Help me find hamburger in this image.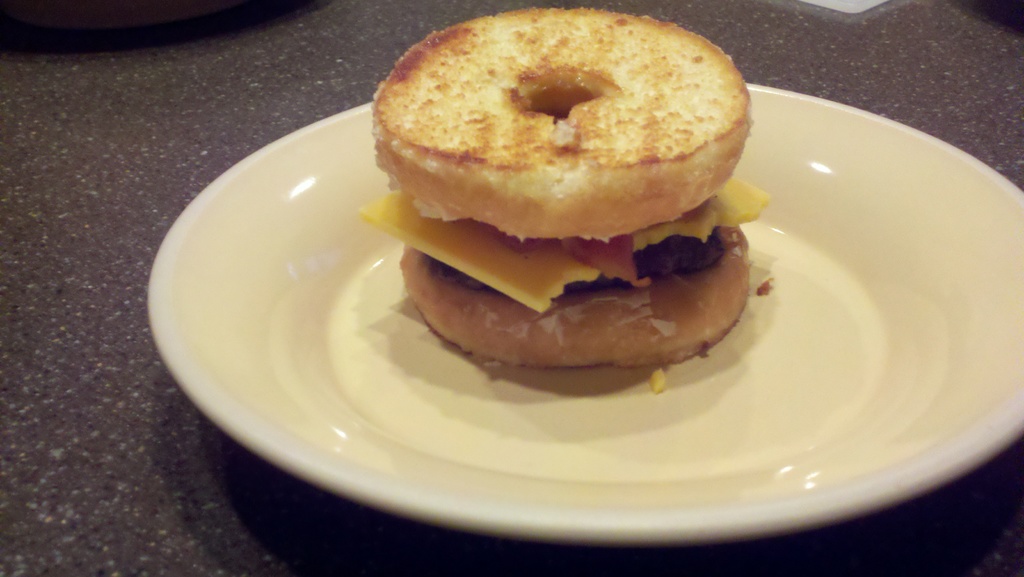
Found it: crop(356, 10, 775, 371).
